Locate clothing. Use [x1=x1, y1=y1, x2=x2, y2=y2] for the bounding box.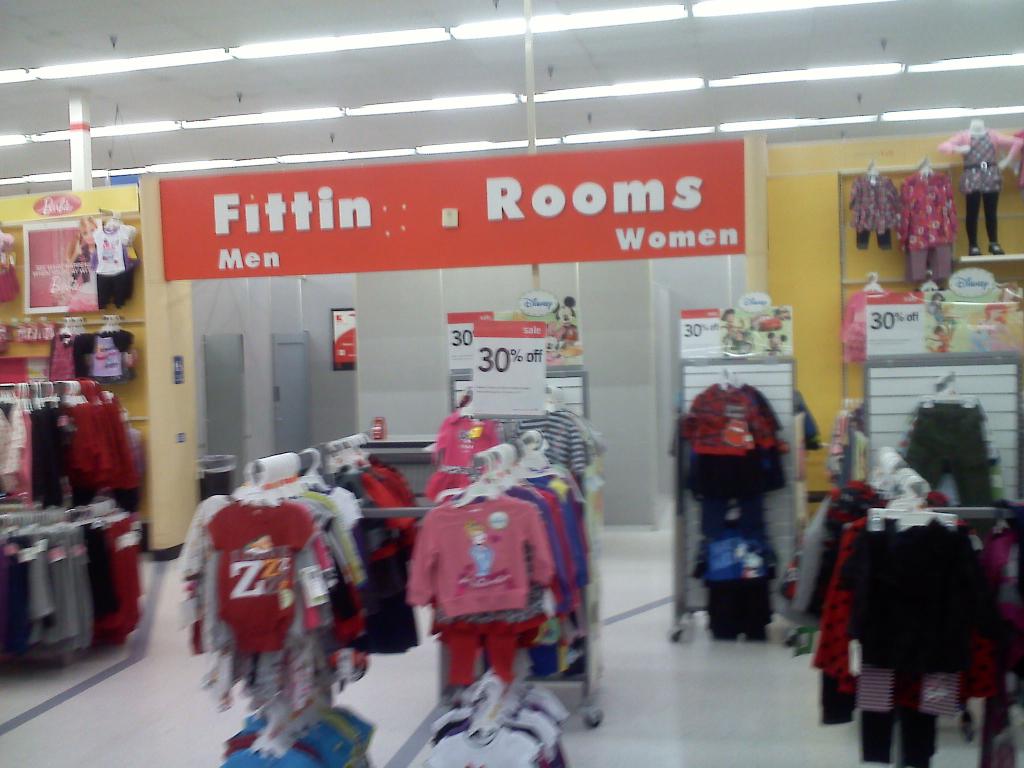
[x1=188, y1=486, x2=322, y2=653].
